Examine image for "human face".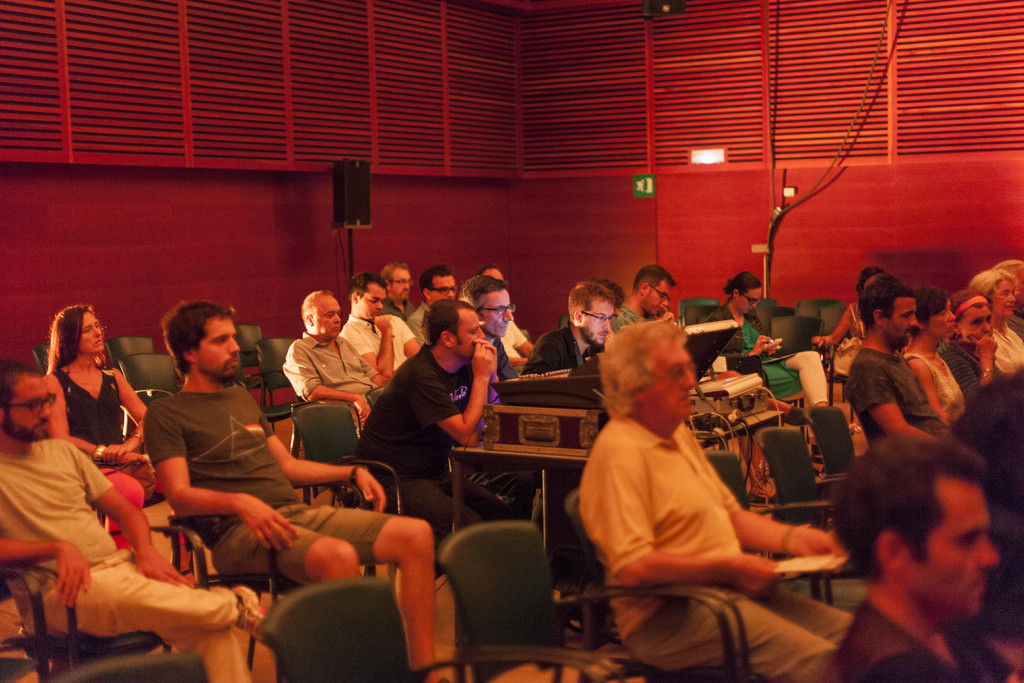
Examination result: select_region(909, 480, 997, 610).
